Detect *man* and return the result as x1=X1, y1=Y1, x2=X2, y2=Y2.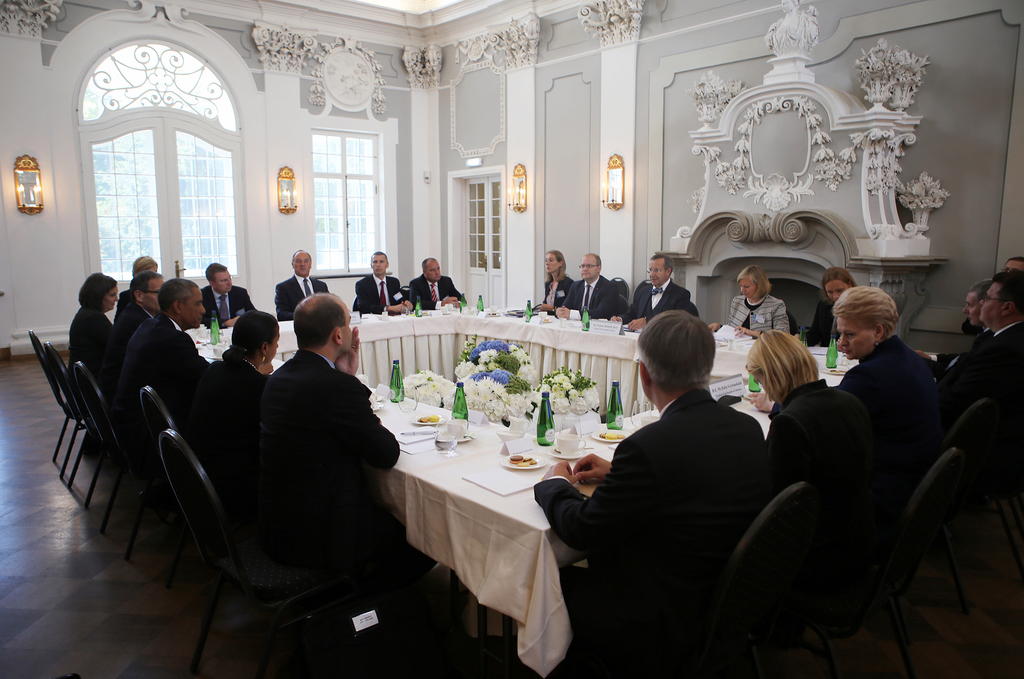
x1=355, y1=250, x2=412, y2=314.
